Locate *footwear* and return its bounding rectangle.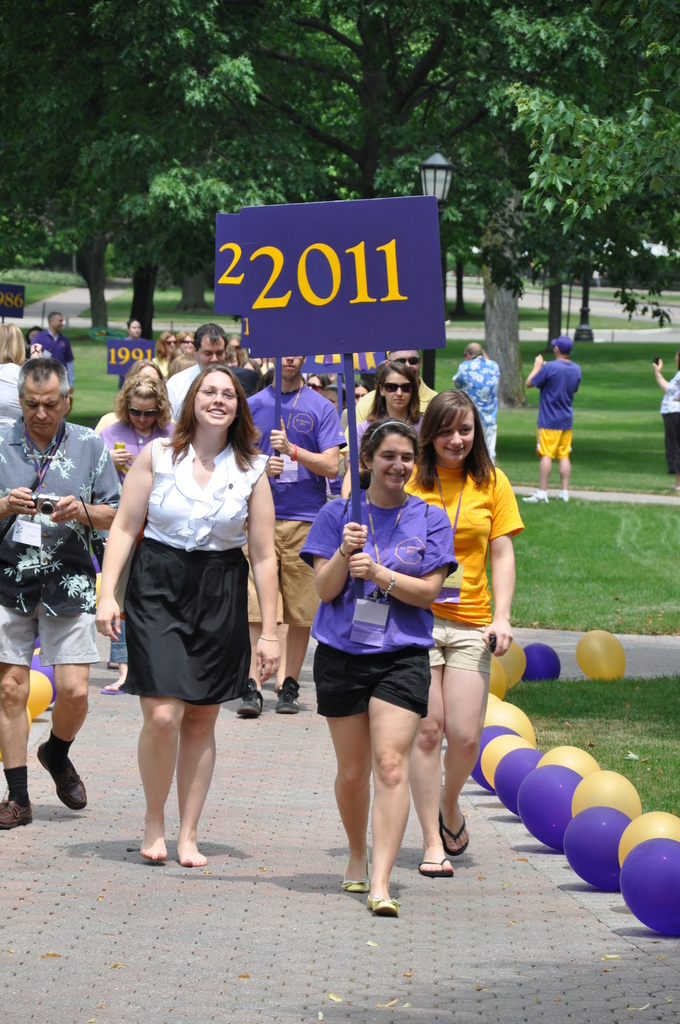
236, 687, 266, 722.
